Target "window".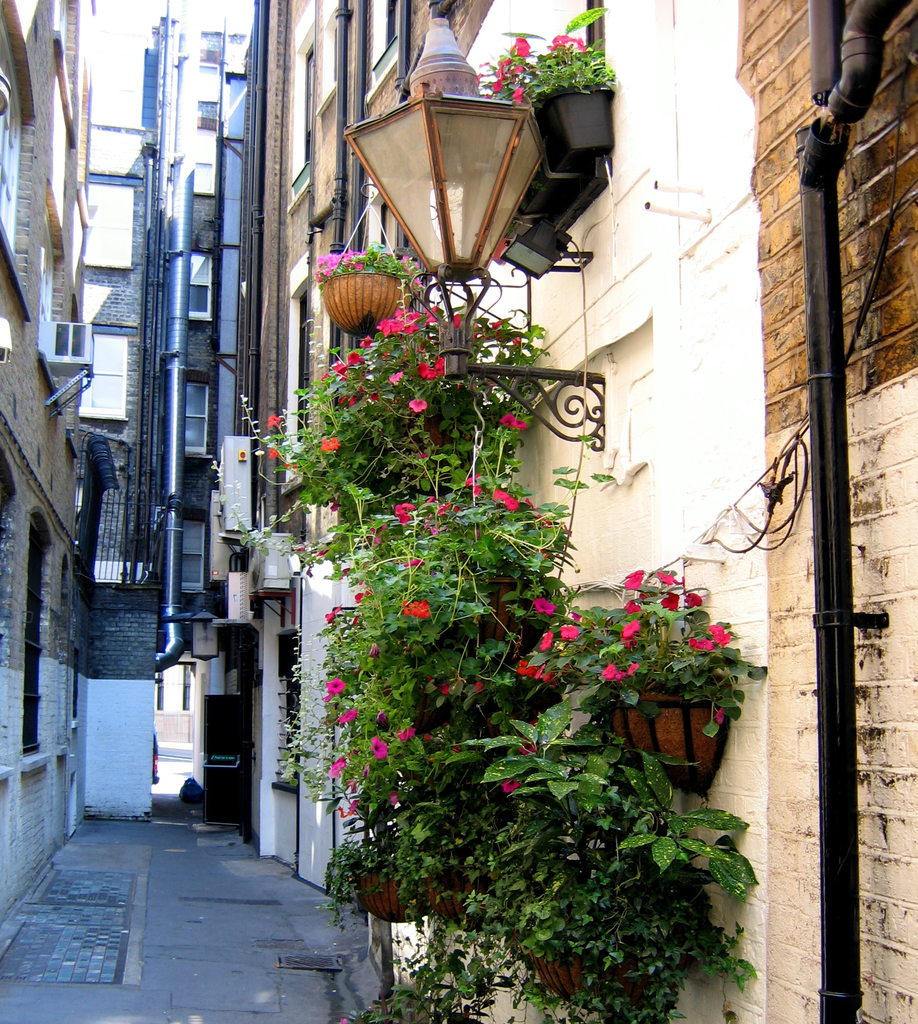
Target region: (x1=171, y1=381, x2=206, y2=447).
